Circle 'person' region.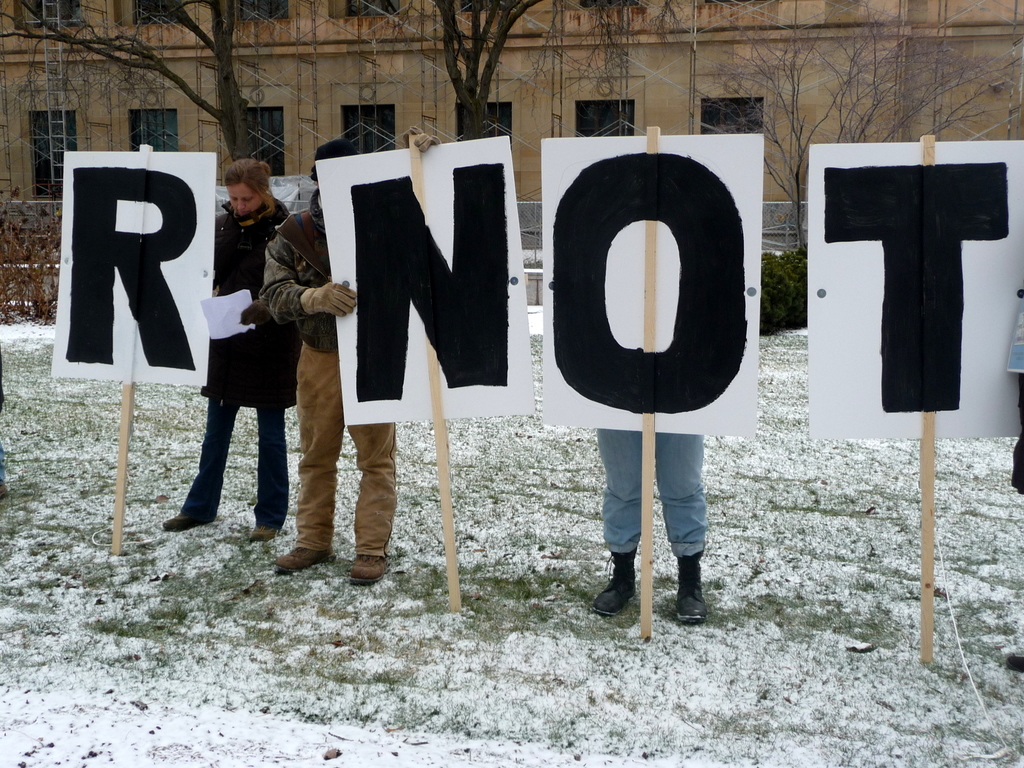
Region: <box>586,428,708,621</box>.
